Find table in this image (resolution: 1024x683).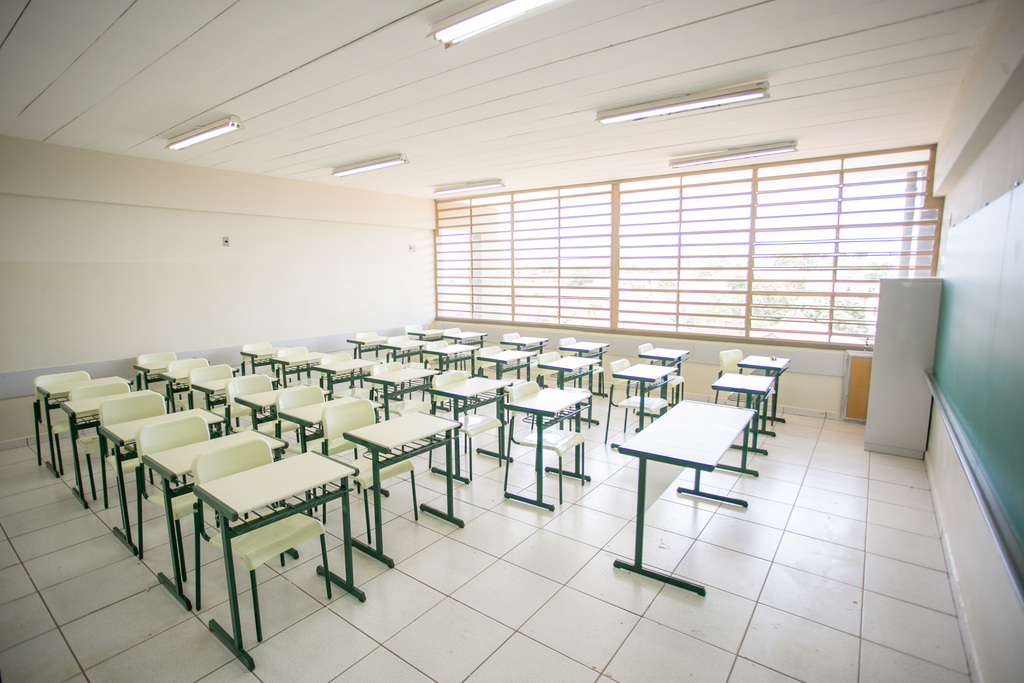
locate(269, 353, 333, 383).
